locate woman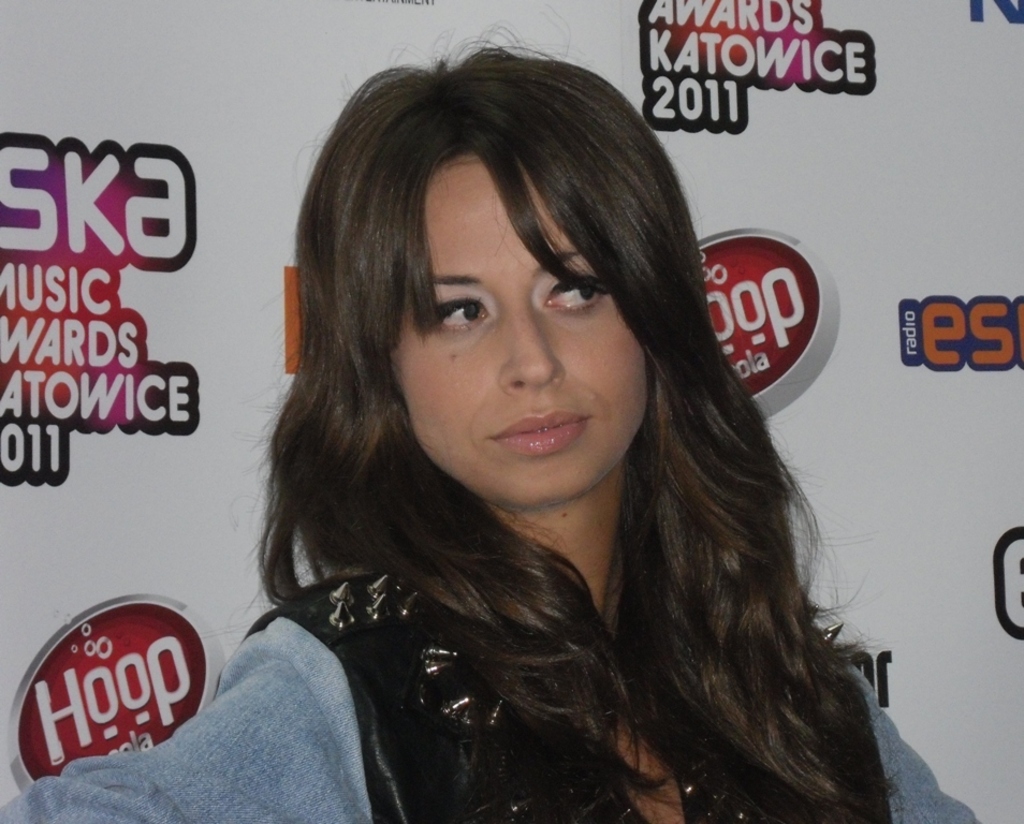
(169,78,1008,823)
